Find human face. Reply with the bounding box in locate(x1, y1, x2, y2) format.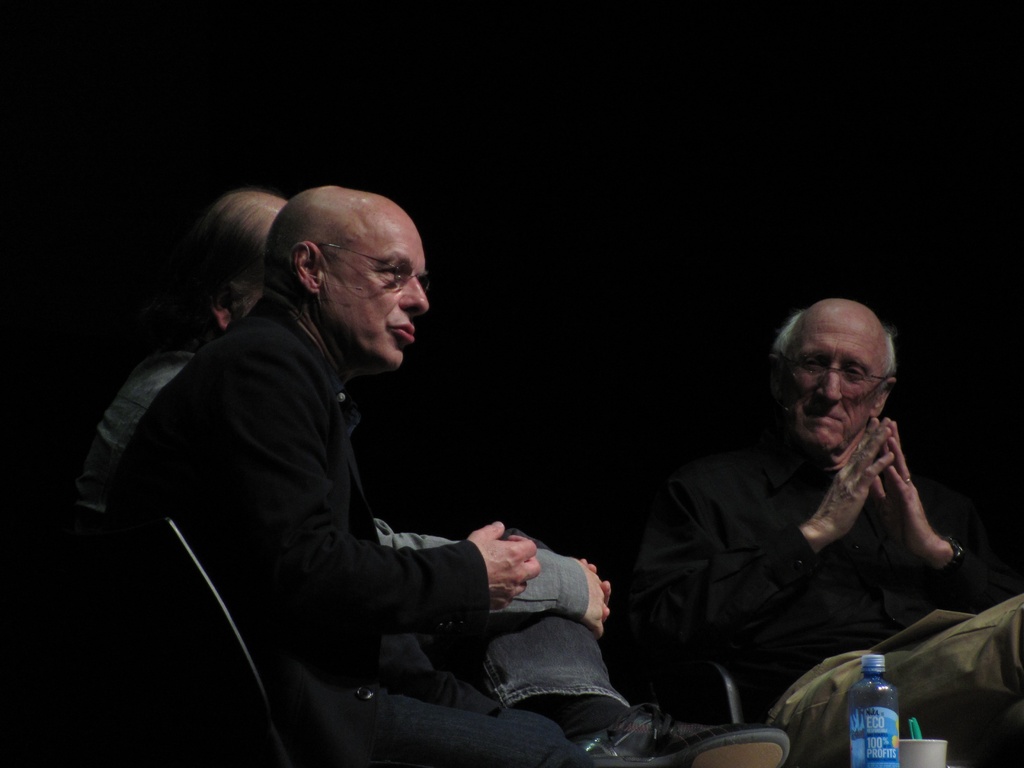
locate(323, 207, 428, 364).
